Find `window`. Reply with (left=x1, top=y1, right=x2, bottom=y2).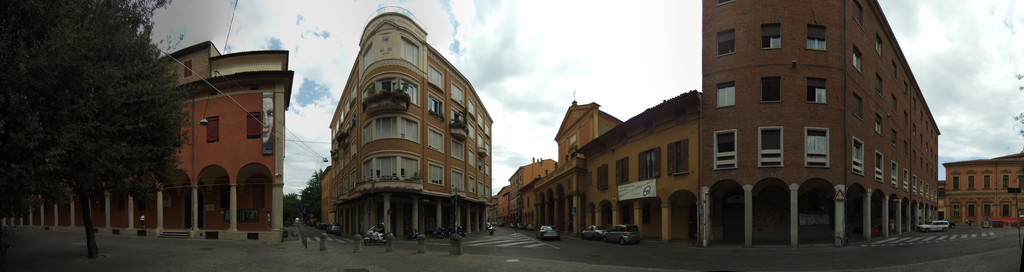
(left=902, top=80, right=909, bottom=97).
